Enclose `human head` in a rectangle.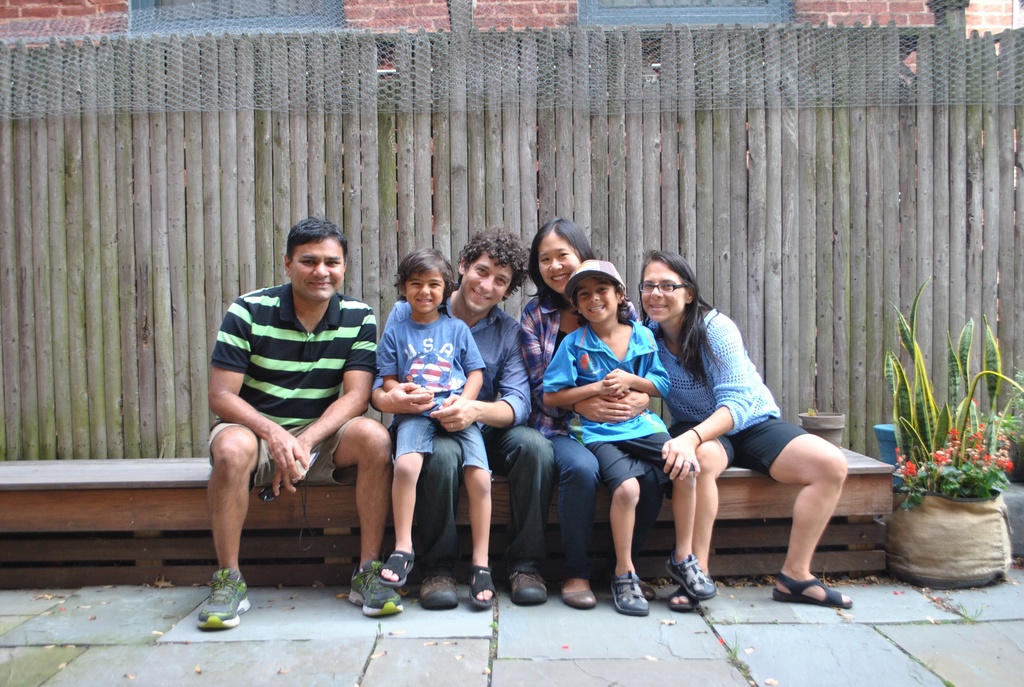
<bbox>530, 212, 590, 294</bbox>.
